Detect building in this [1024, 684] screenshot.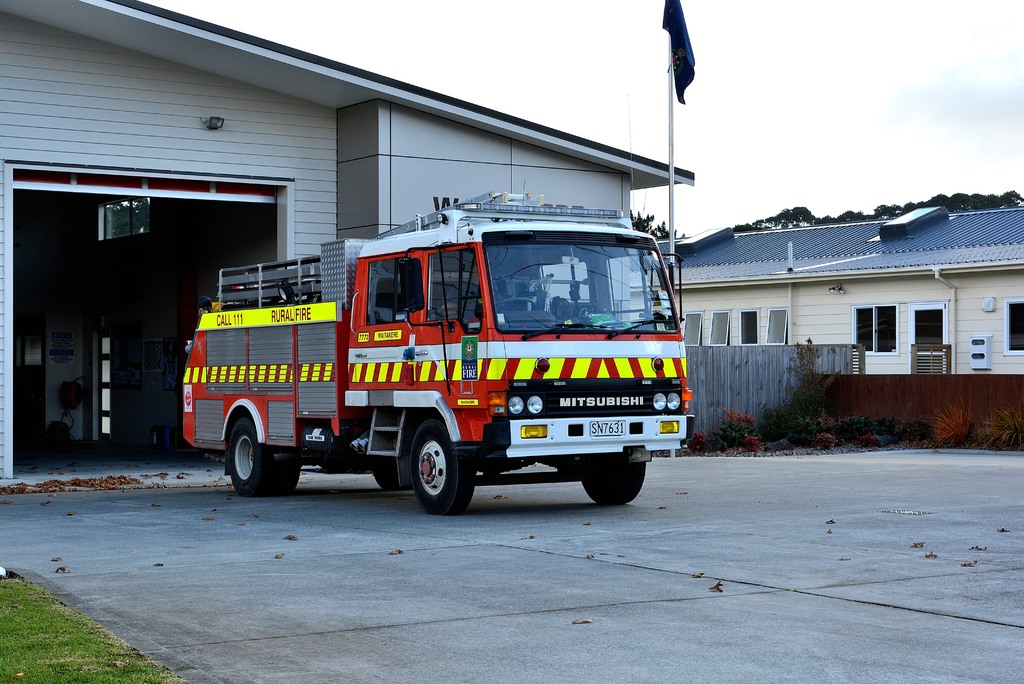
Detection: (662,202,1023,381).
